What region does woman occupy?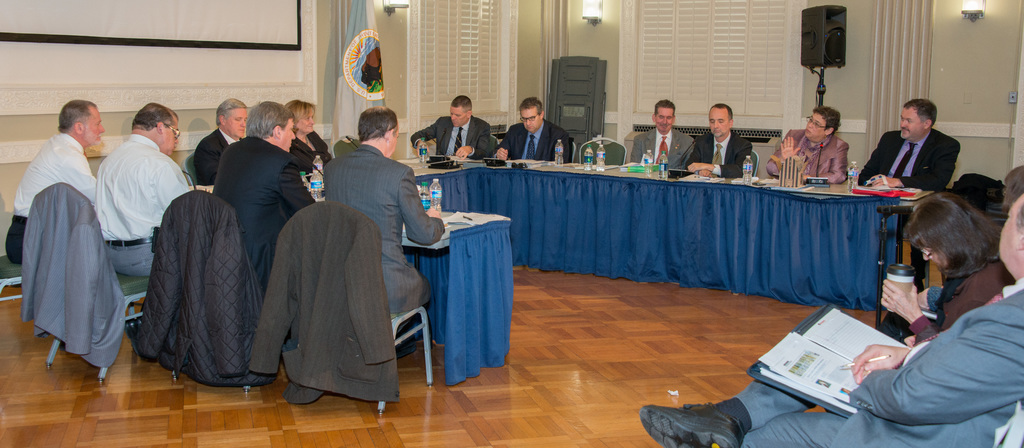
pyautogui.locateOnScreen(285, 99, 335, 182).
